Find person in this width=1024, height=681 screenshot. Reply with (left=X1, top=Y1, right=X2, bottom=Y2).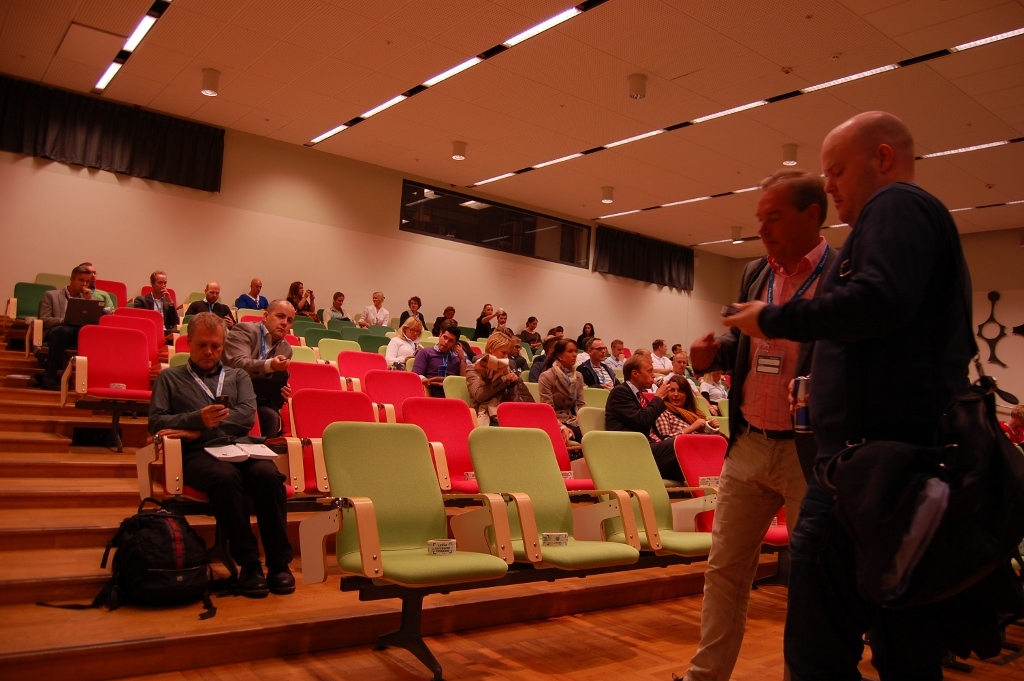
(left=182, top=282, right=234, bottom=327).
